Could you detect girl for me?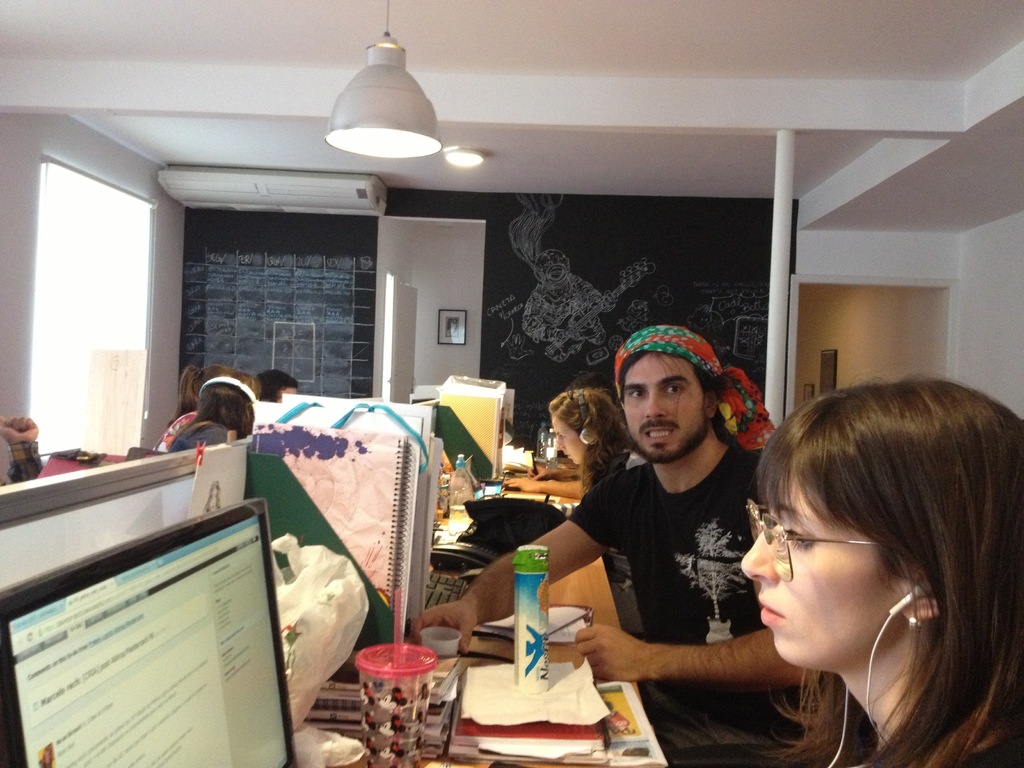
Detection result: {"left": 548, "top": 388, "right": 622, "bottom": 488}.
